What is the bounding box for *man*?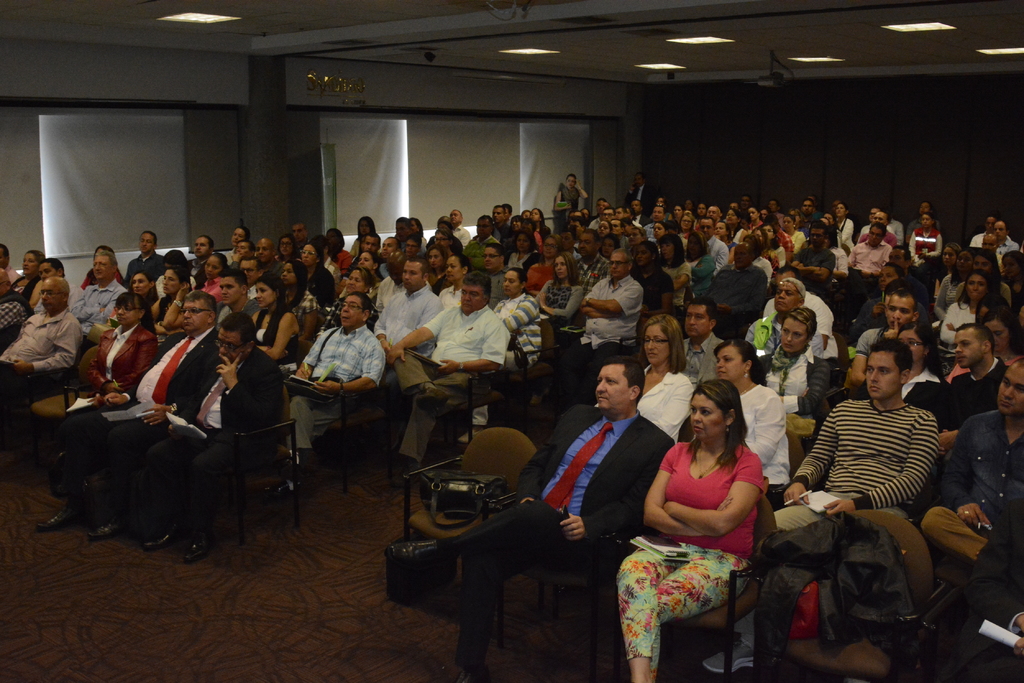
787, 229, 834, 291.
